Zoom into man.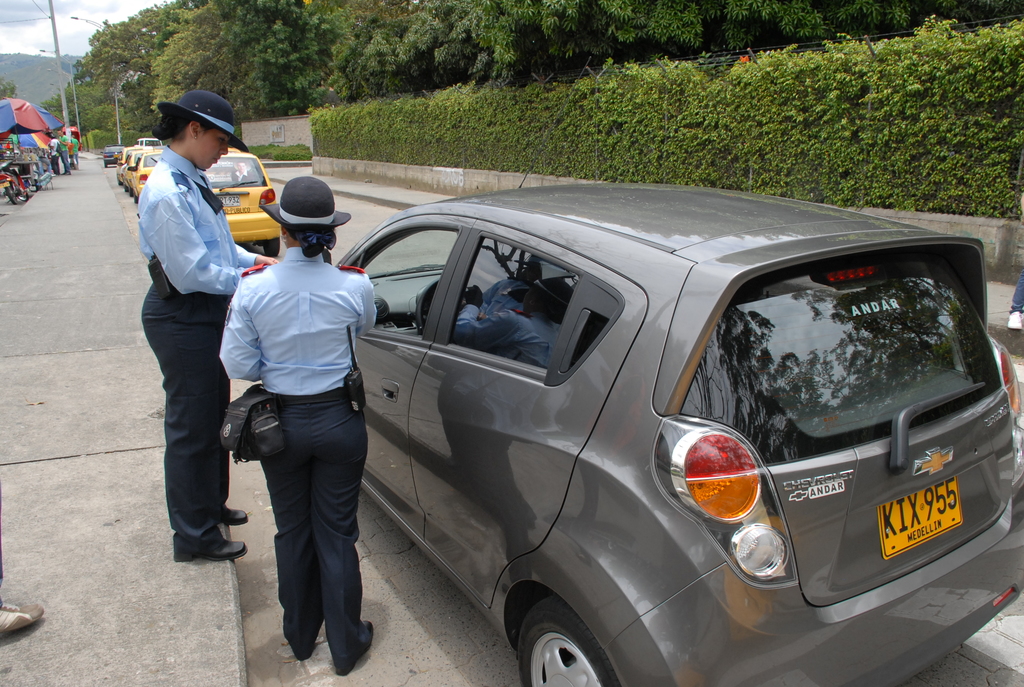
Zoom target: 228, 159, 257, 187.
